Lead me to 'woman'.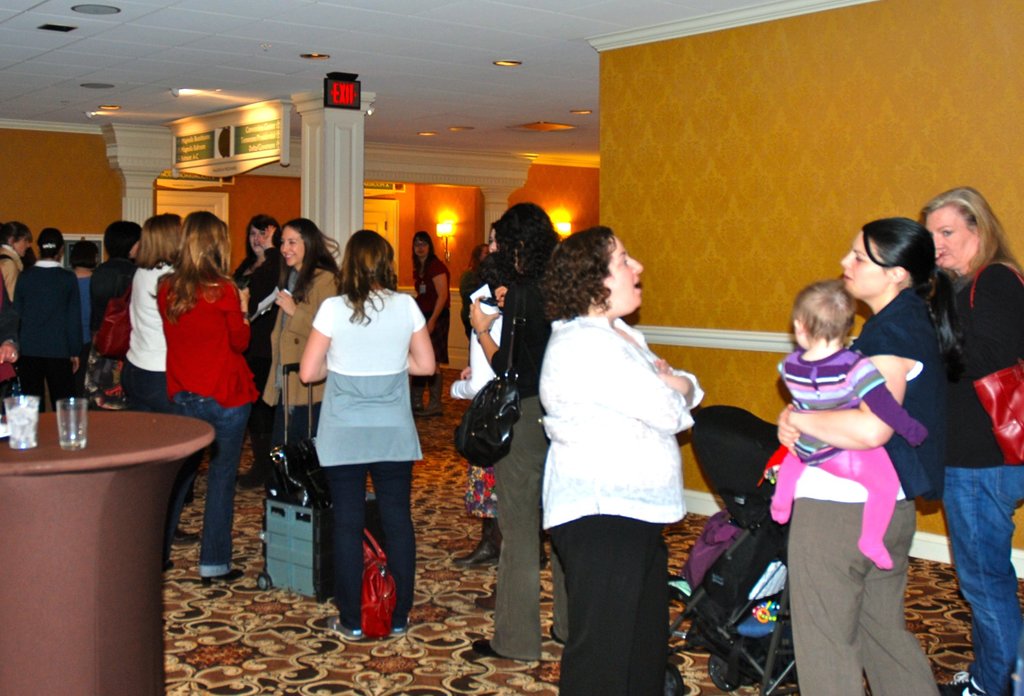
Lead to crop(300, 228, 435, 649).
